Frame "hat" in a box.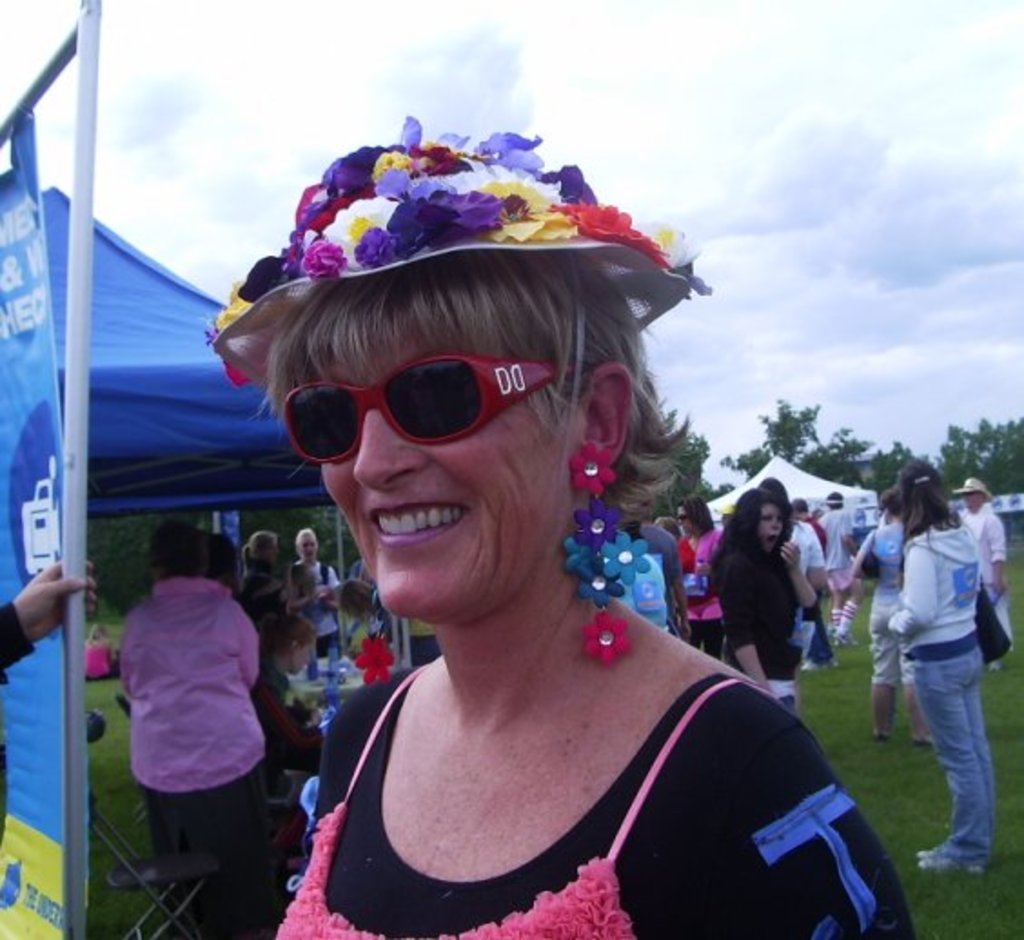
209,120,686,388.
